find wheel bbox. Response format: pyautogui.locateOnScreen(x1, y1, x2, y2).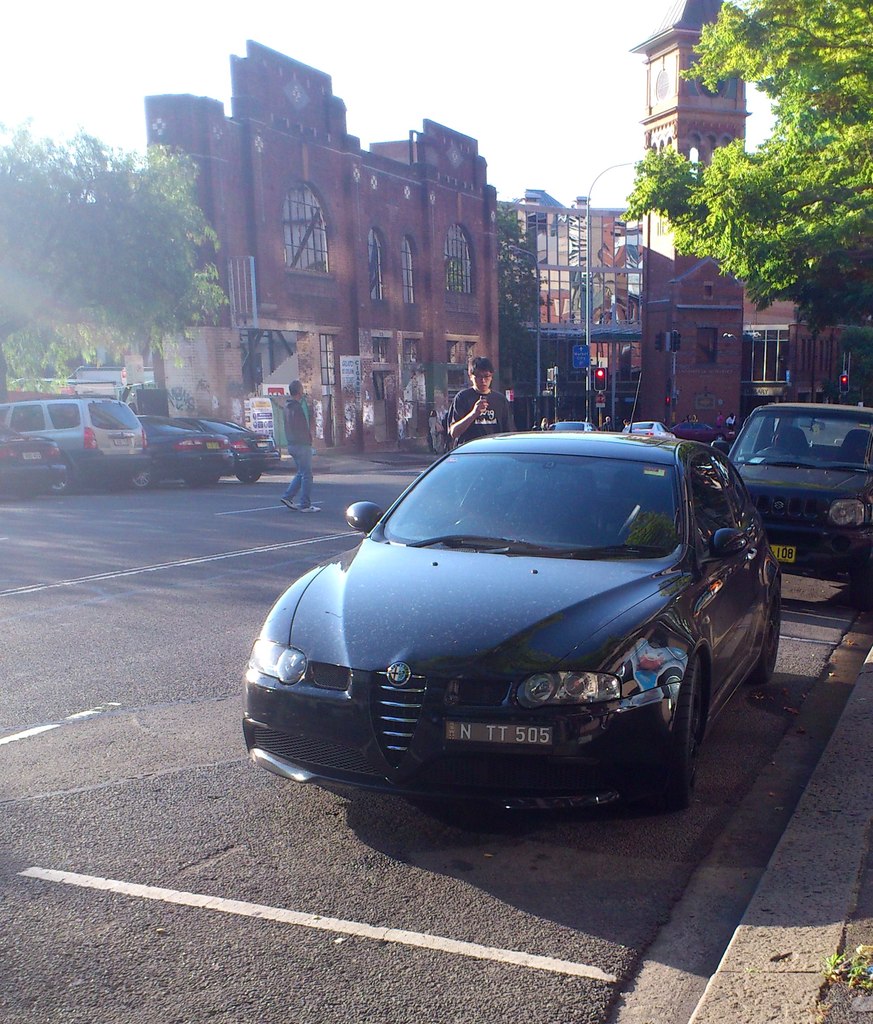
pyautogui.locateOnScreen(184, 472, 217, 488).
